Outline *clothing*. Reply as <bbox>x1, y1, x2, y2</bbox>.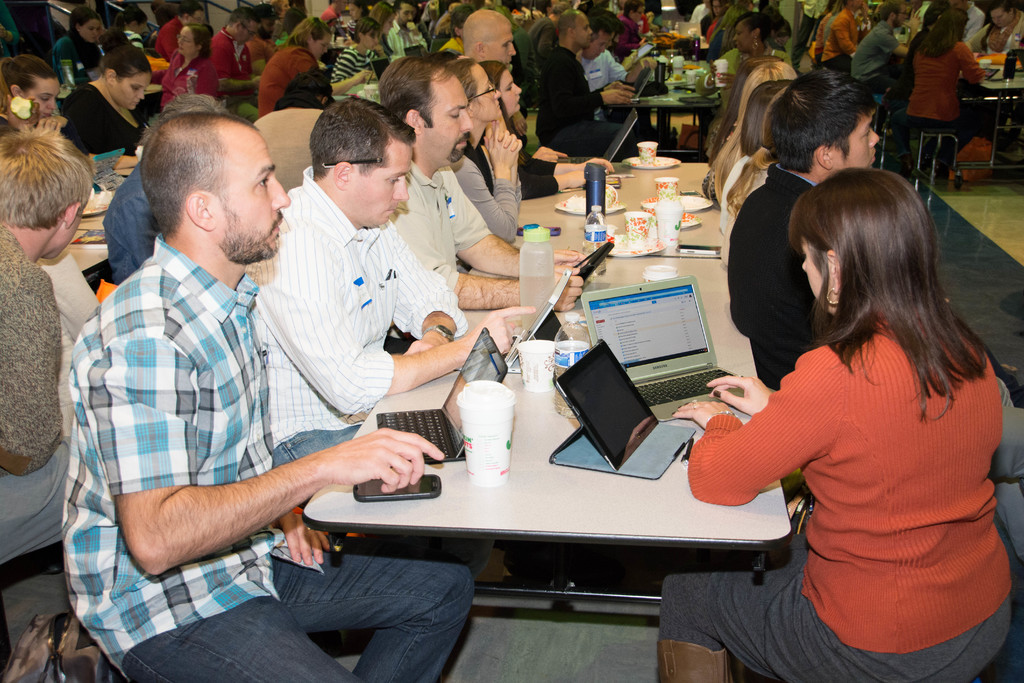
<bbox>535, 44, 631, 168</bbox>.
